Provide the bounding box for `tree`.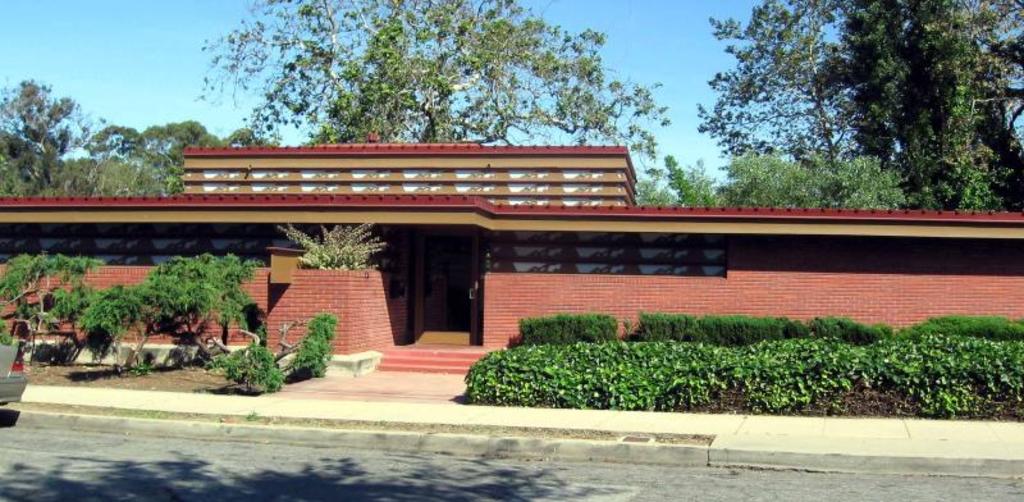
x1=662, y1=145, x2=705, y2=209.
